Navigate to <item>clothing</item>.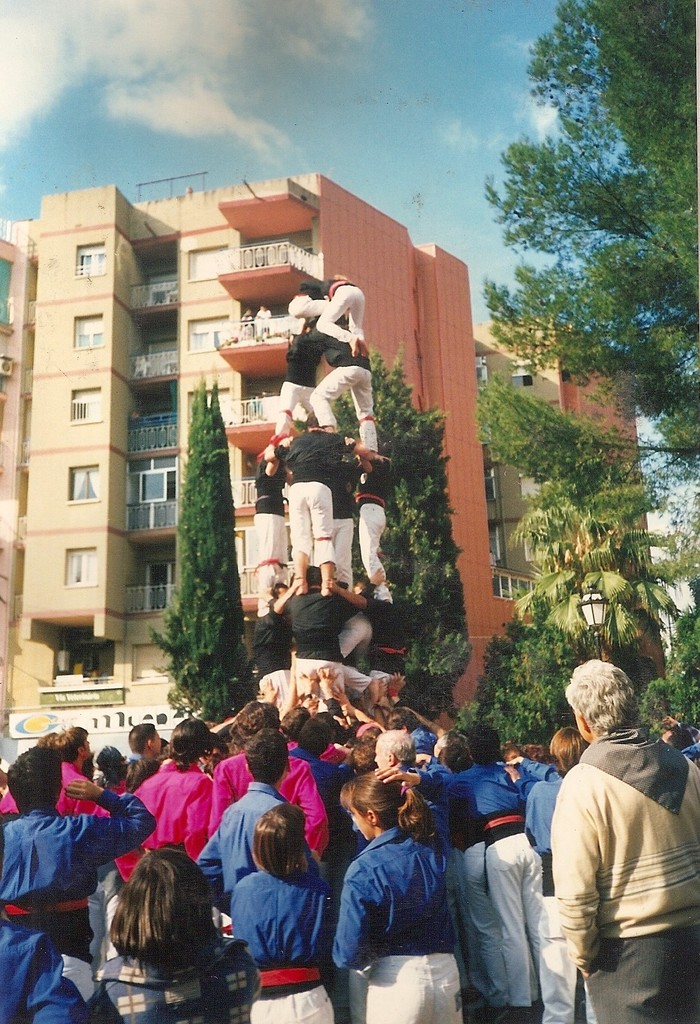
Navigation target: rect(238, 316, 252, 337).
